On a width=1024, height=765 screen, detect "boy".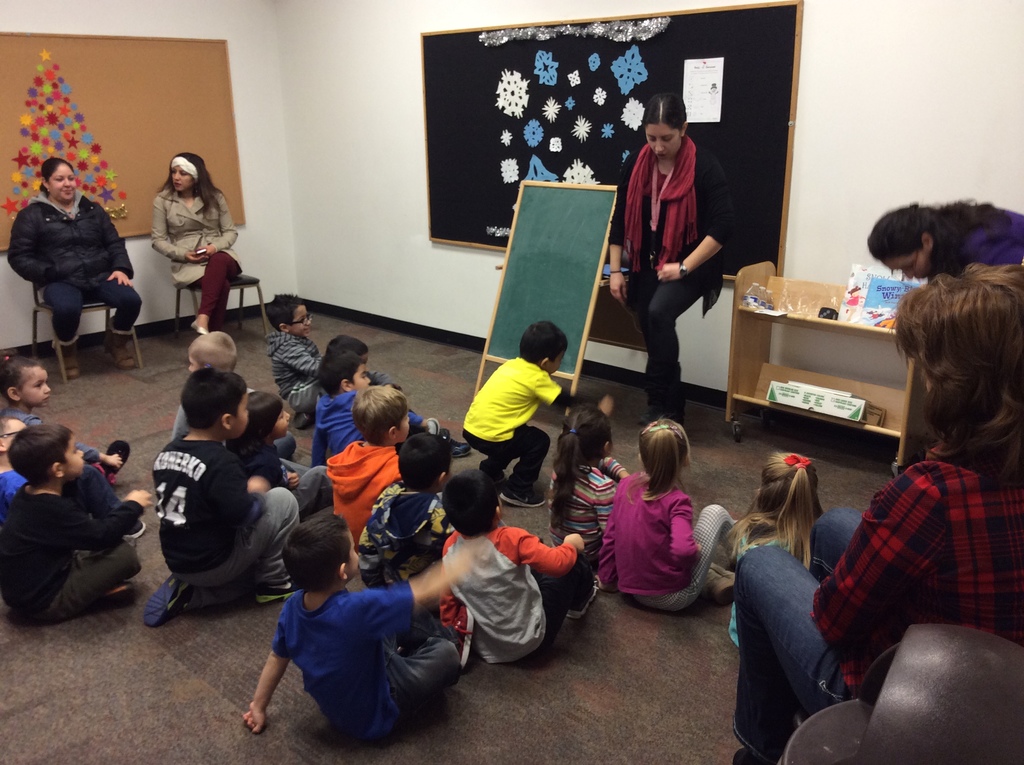
<bbox>0, 423, 145, 617</bbox>.
